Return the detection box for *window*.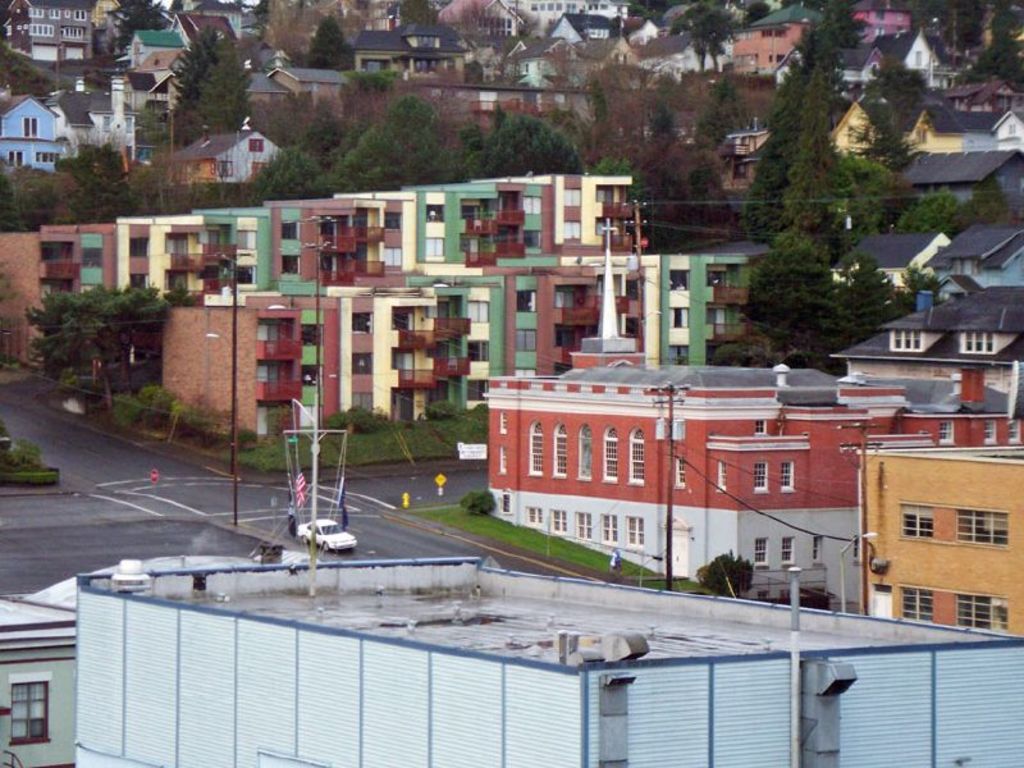
box(502, 412, 511, 436).
